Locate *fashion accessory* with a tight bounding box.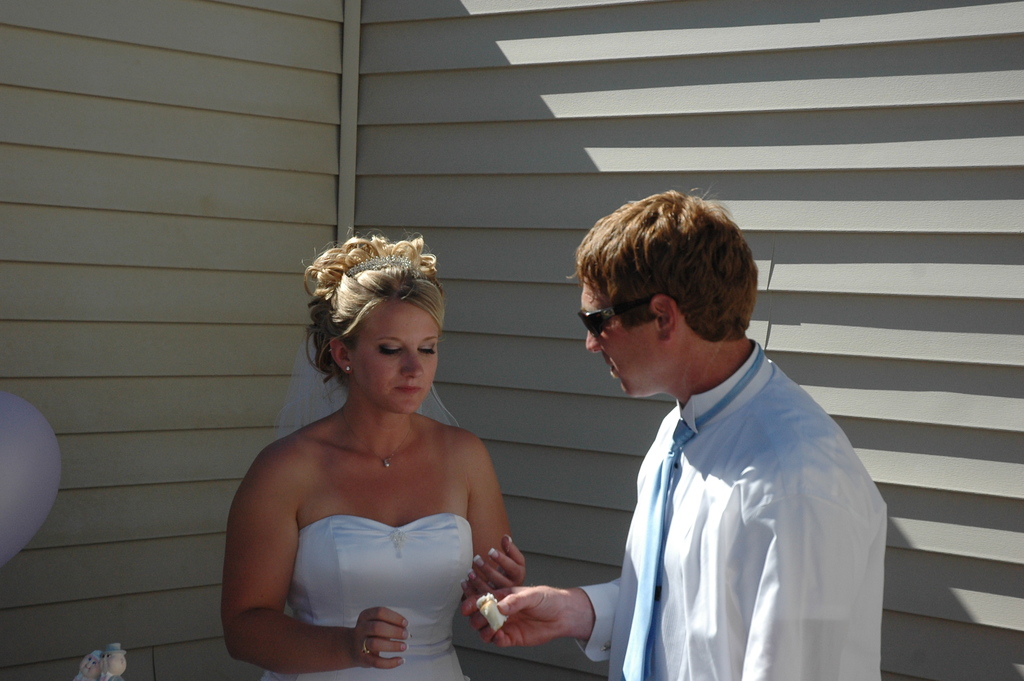
locate(362, 634, 374, 654).
